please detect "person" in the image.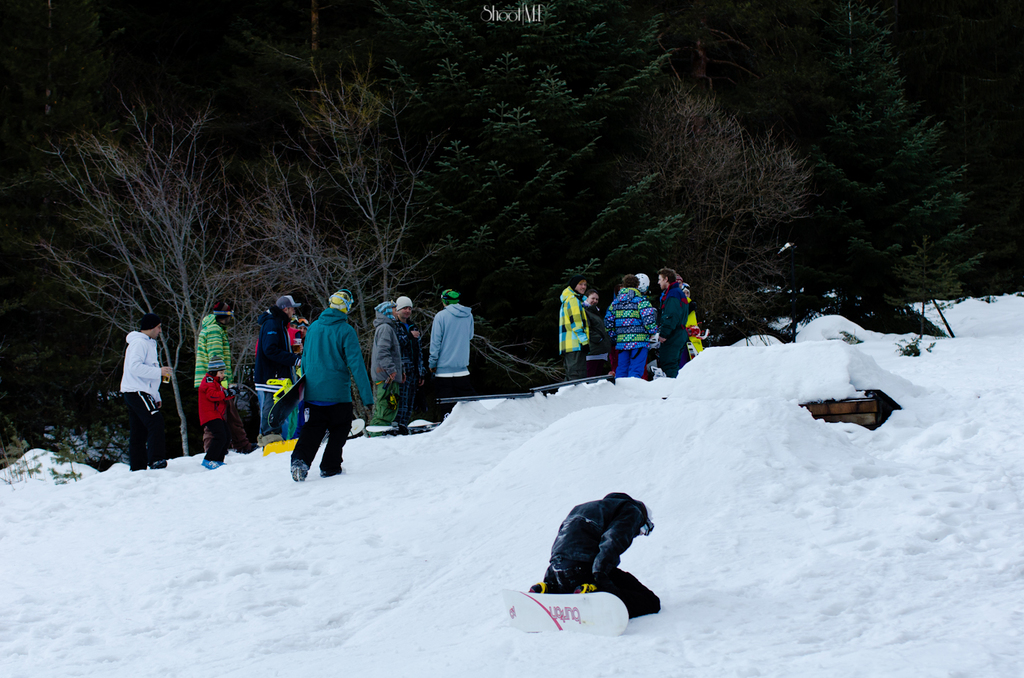
(left=422, top=288, right=483, bottom=420).
